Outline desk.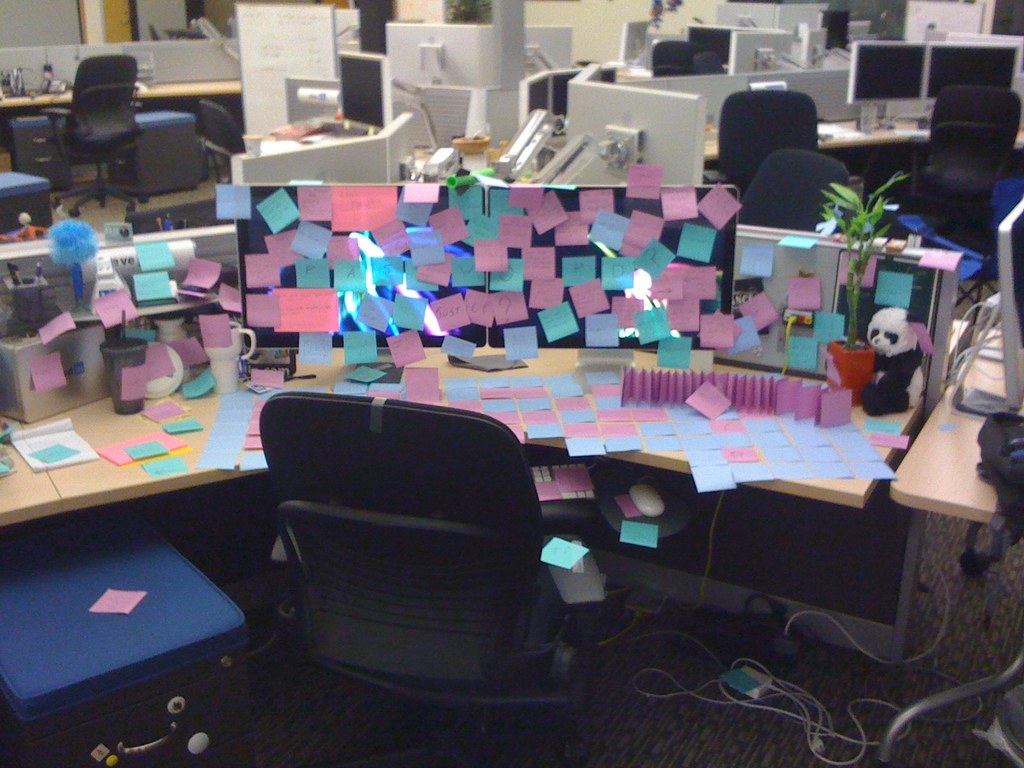
Outline: bbox=(0, 69, 246, 193).
